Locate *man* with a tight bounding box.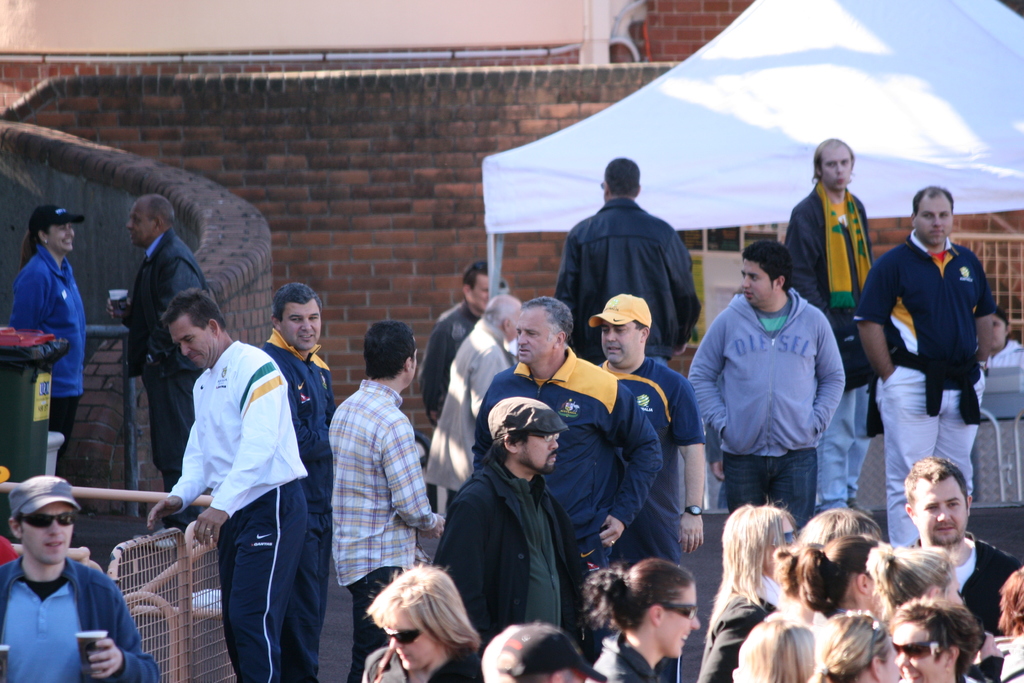
region(107, 192, 221, 552).
